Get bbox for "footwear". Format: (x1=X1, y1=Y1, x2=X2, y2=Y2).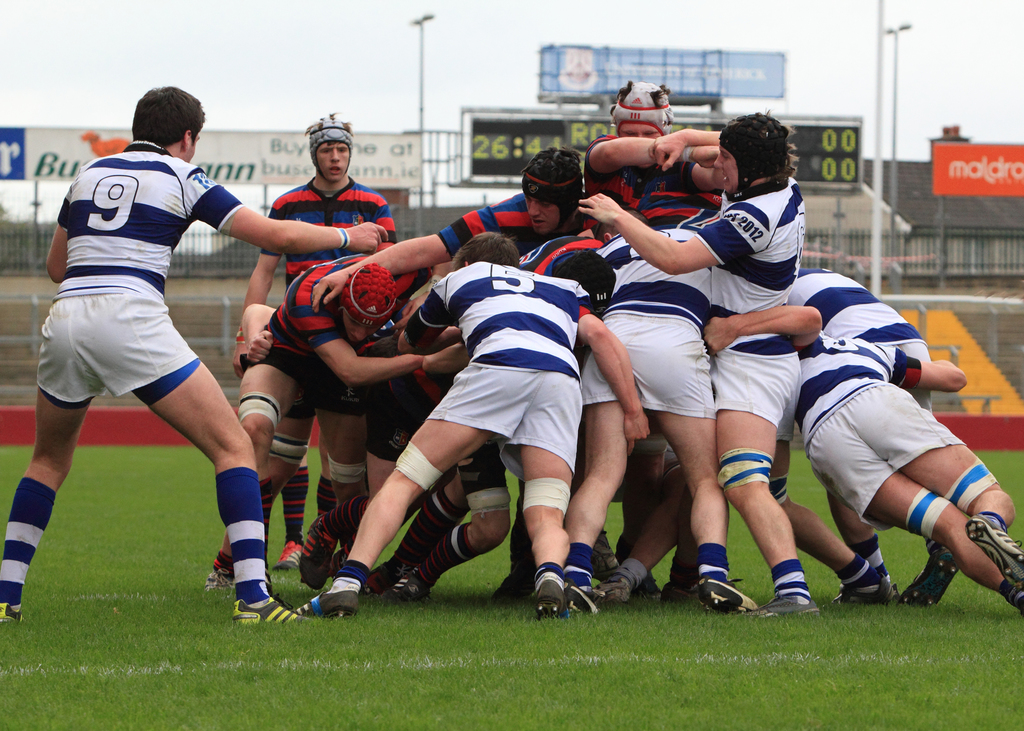
(x1=653, y1=565, x2=694, y2=602).
